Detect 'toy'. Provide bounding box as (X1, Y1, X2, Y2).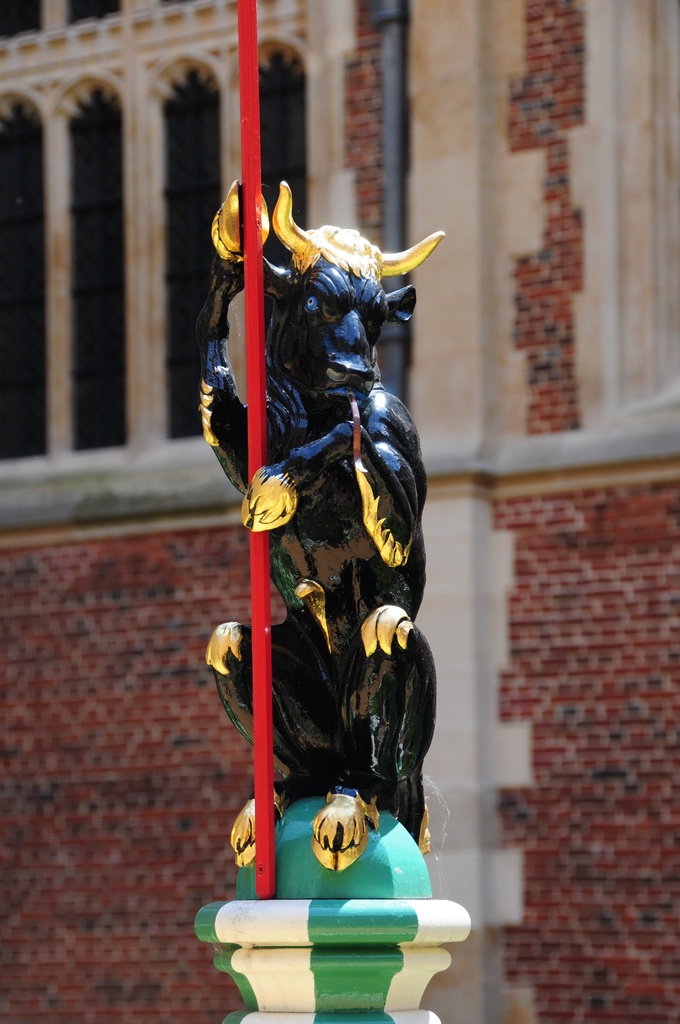
(200, 168, 436, 893).
